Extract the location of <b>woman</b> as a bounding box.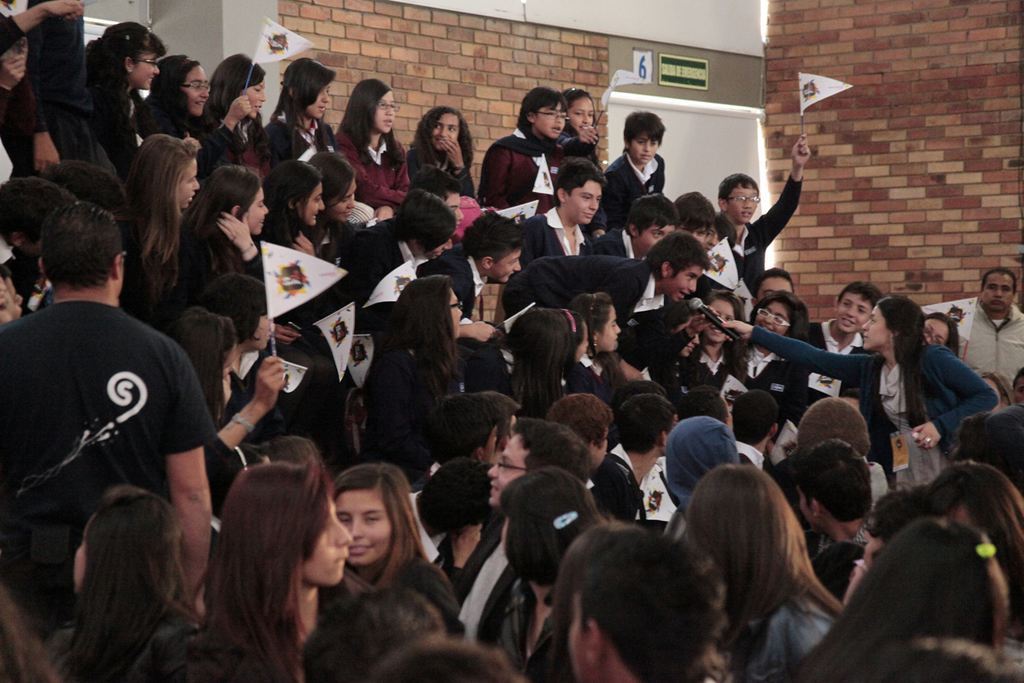
931,458,1023,640.
